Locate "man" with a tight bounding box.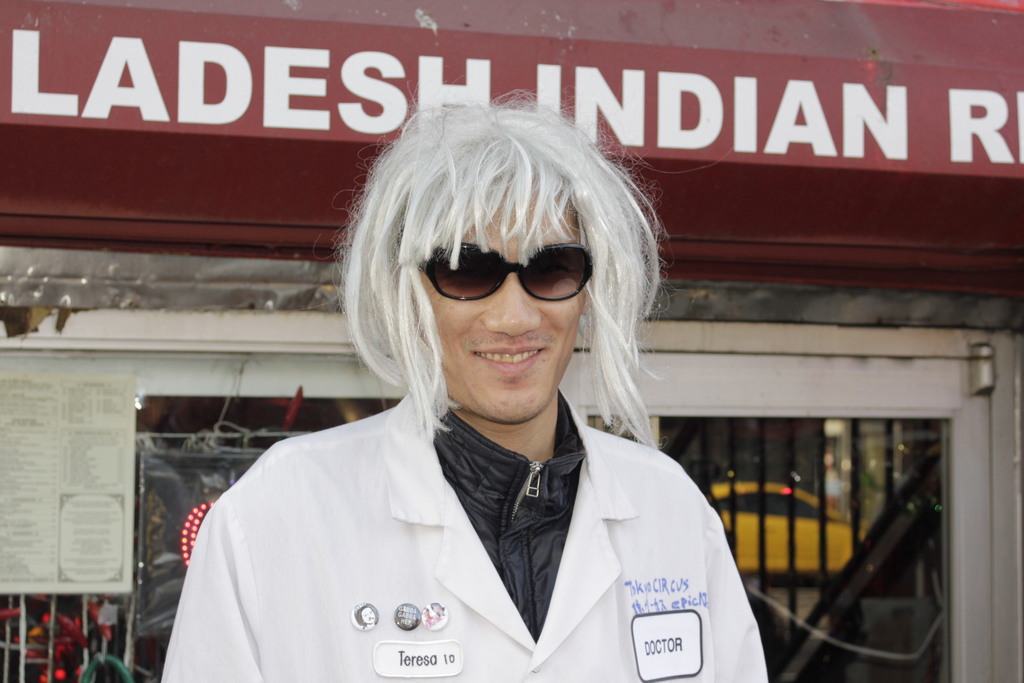
pyautogui.locateOnScreen(157, 97, 776, 681).
